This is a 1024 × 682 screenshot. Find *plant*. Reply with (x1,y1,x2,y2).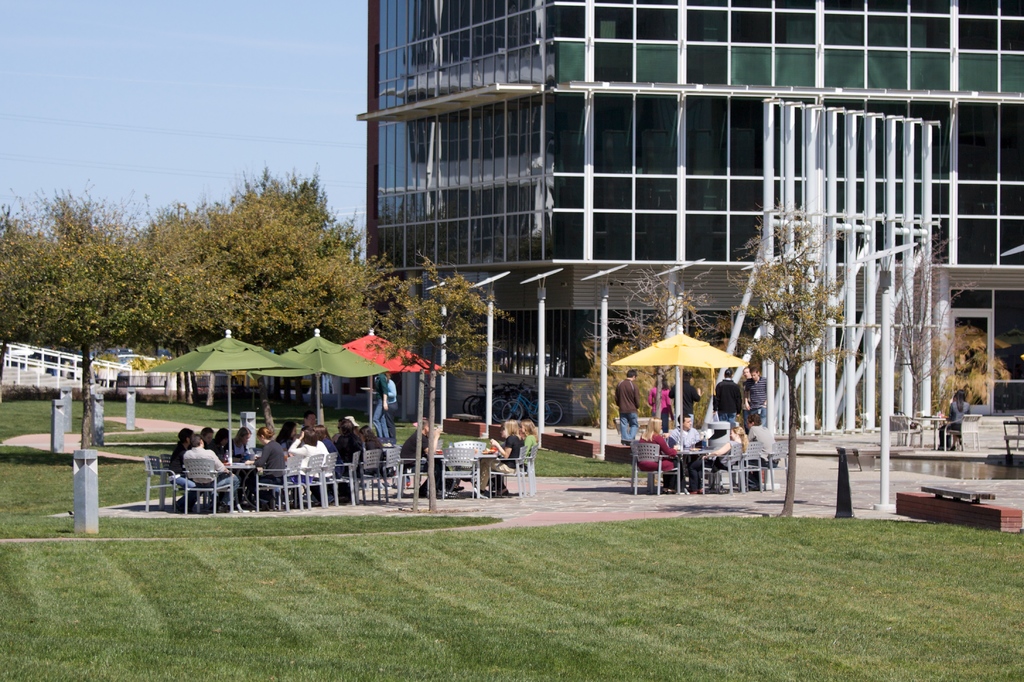
(1,491,1021,681).
